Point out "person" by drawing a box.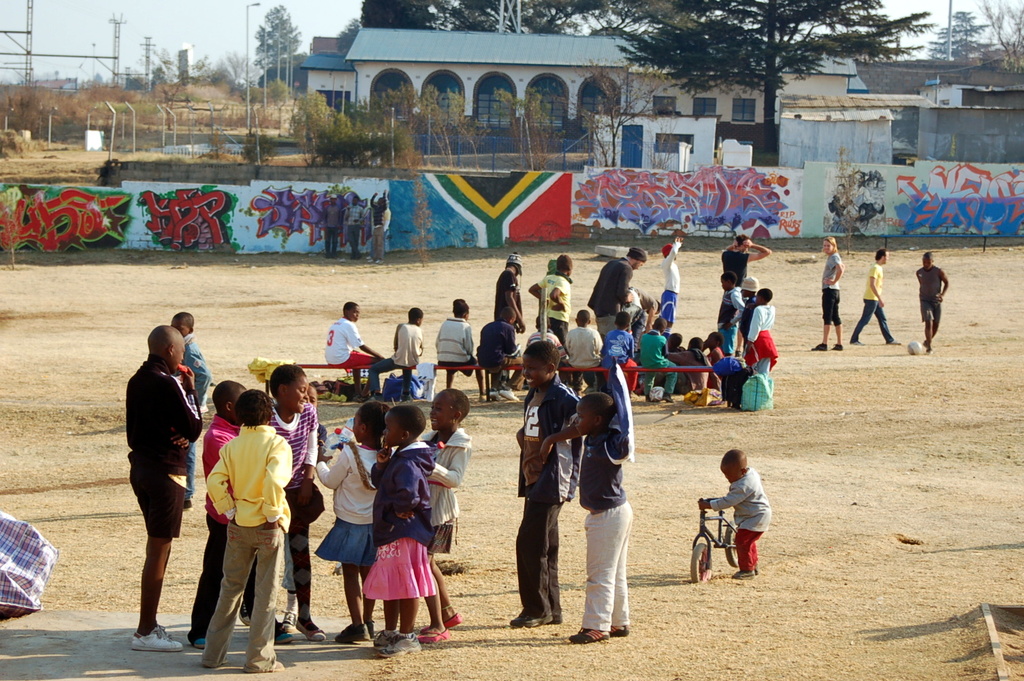
{"left": 642, "top": 311, "right": 679, "bottom": 394}.
